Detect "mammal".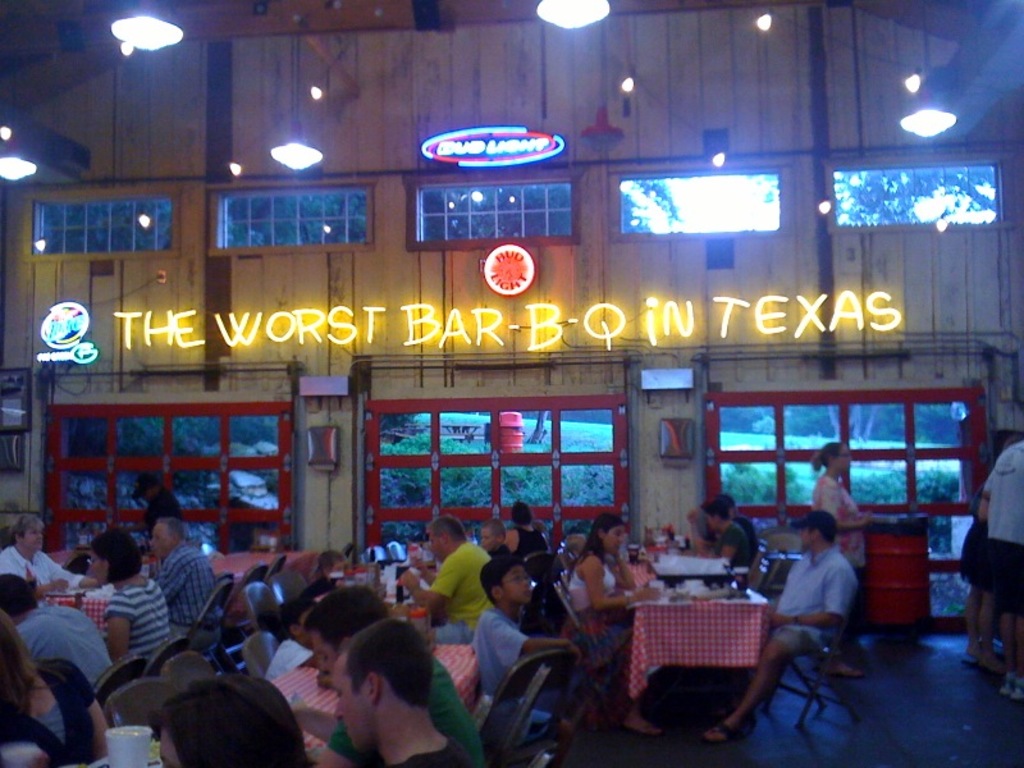
Detected at 956, 424, 1016, 660.
